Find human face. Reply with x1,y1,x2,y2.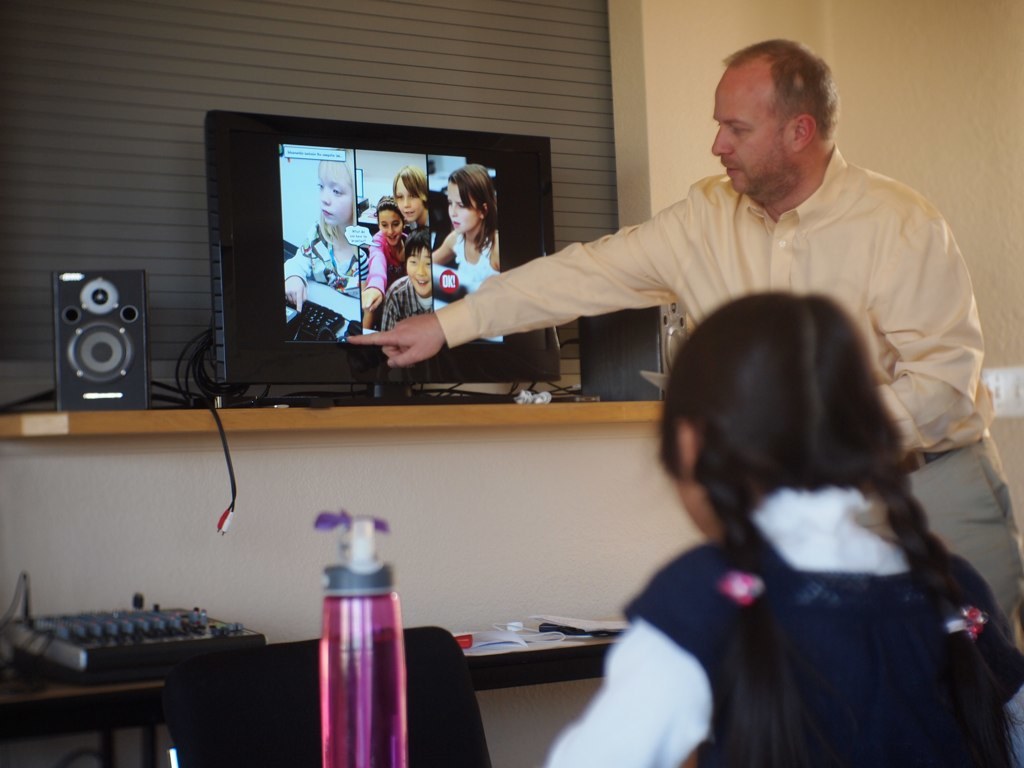
703,60,798,200.
